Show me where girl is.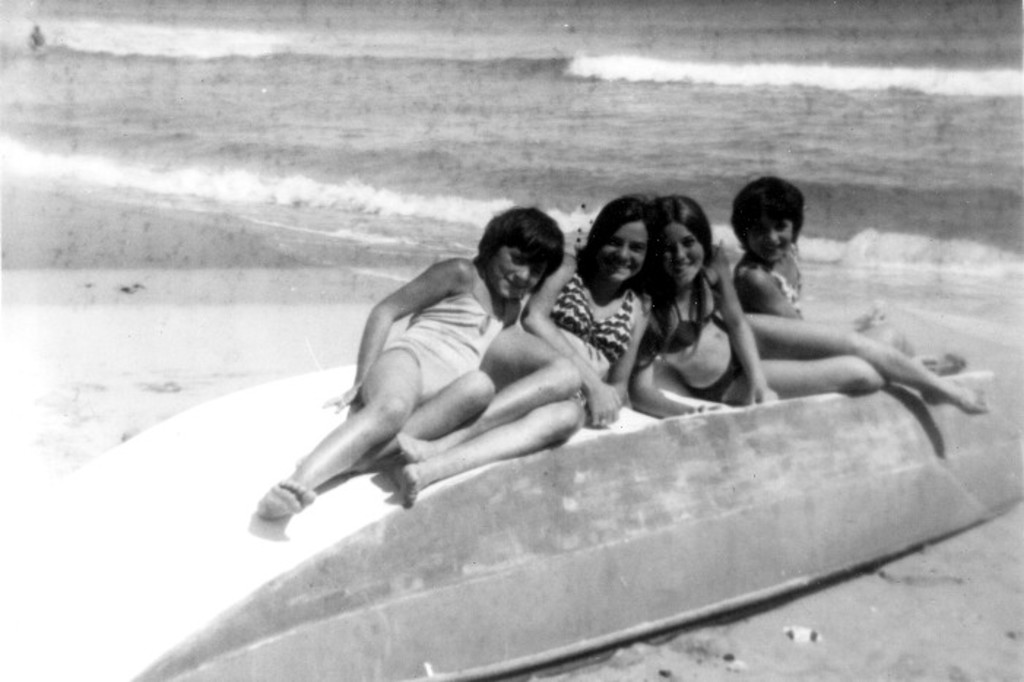
girl is at region(635, 184, 987, 418).
